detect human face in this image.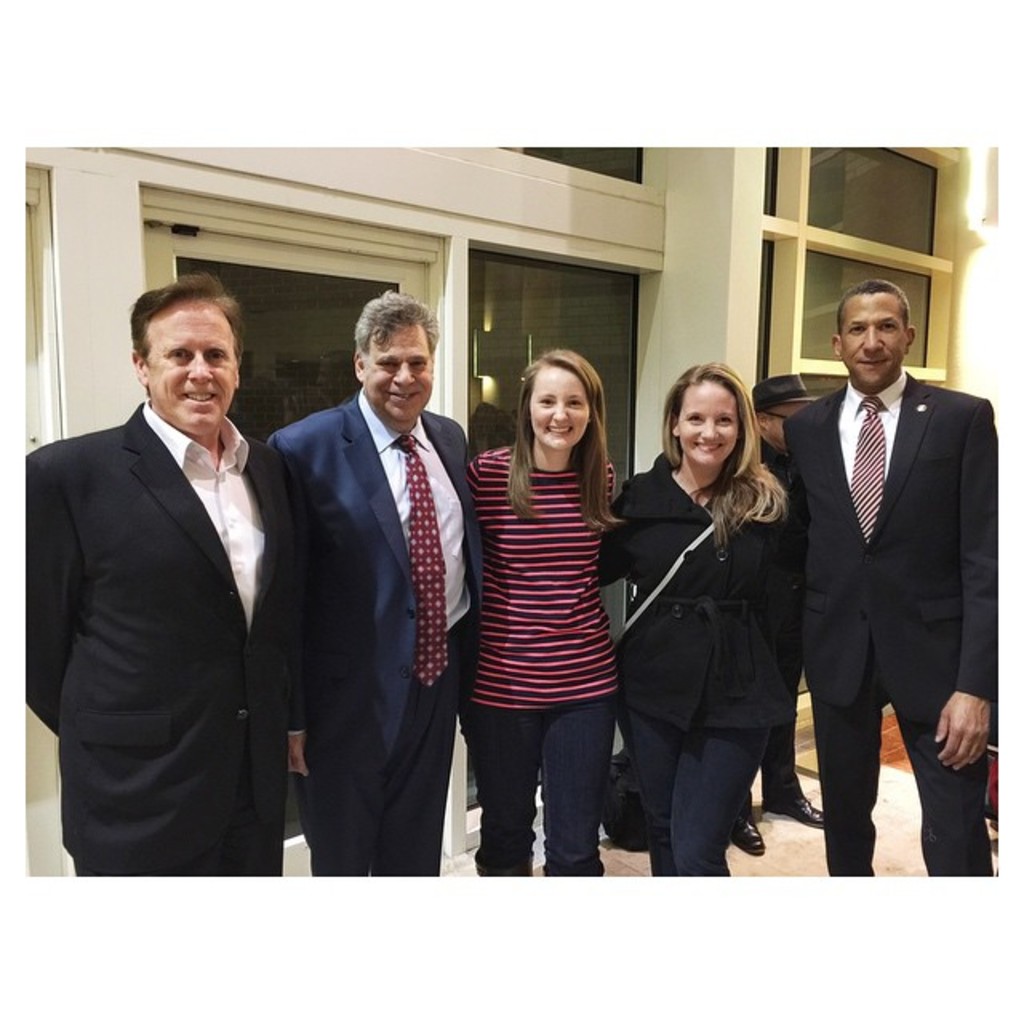
Detection: Rect(147, 298, 238, 429).
